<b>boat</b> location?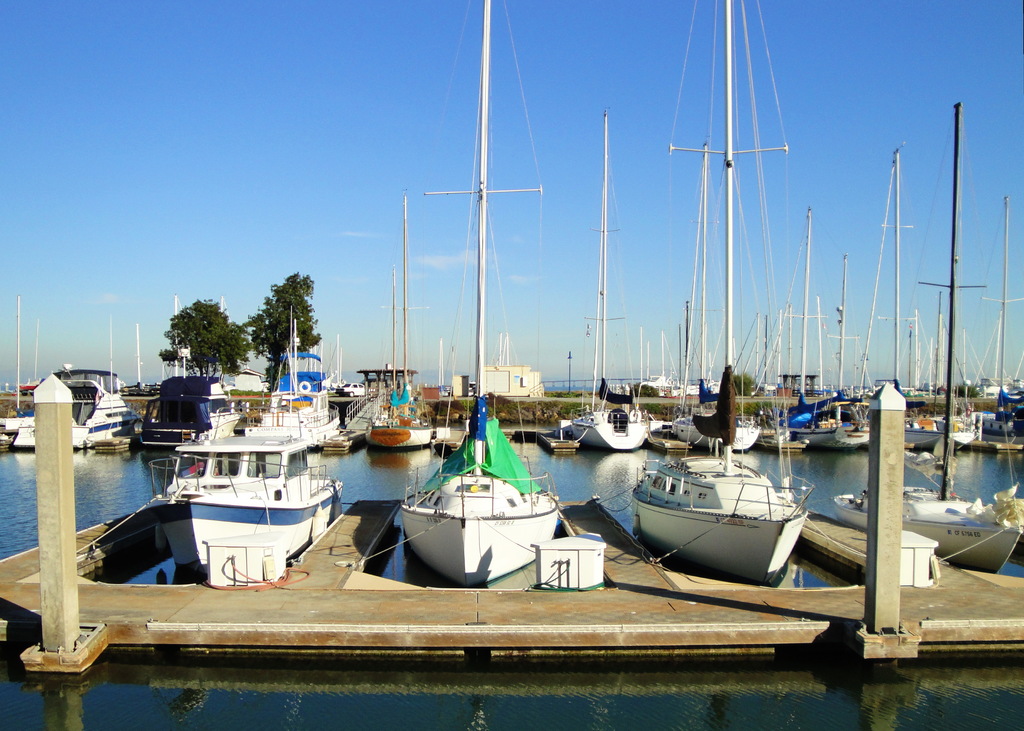
x1=396 y1=0 x2=559 y2=589
